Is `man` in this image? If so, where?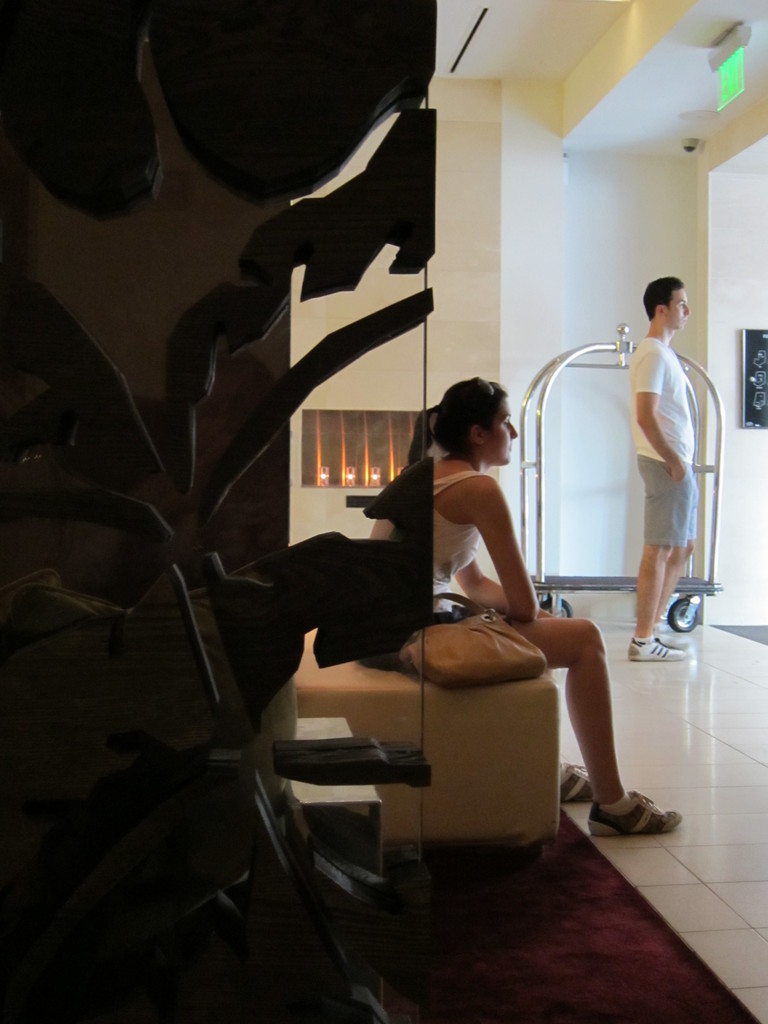
Yes, at bbox=[638, 271, 706, 664].
